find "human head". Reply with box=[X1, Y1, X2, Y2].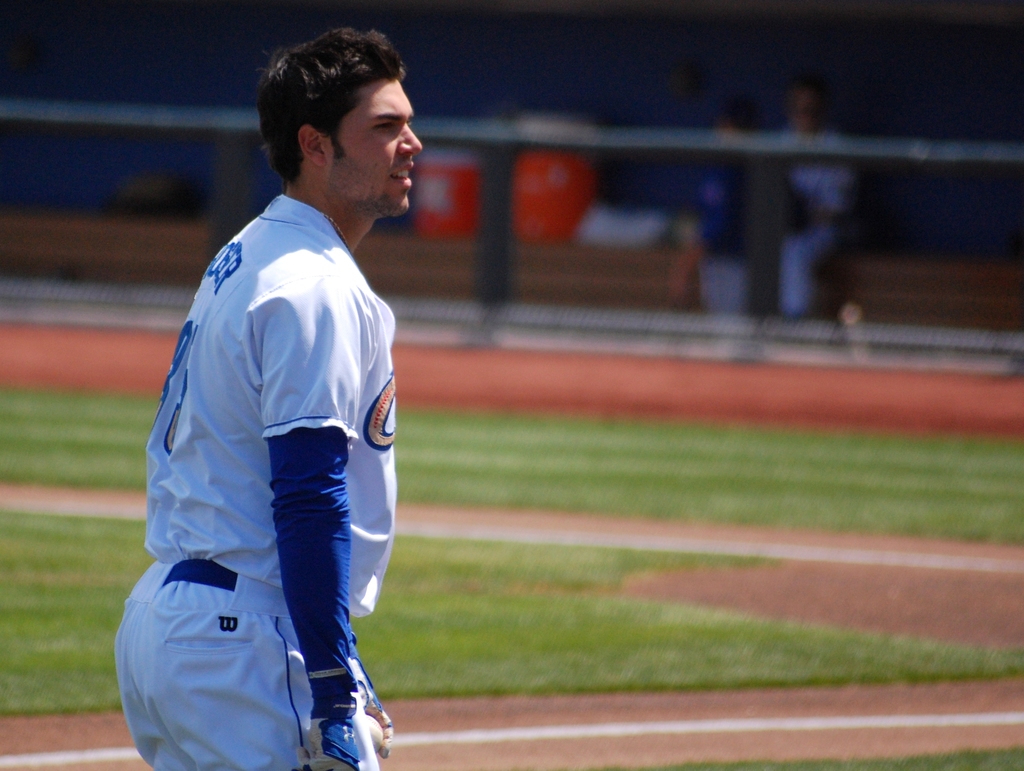
box=[785, 84, 819, 132].
